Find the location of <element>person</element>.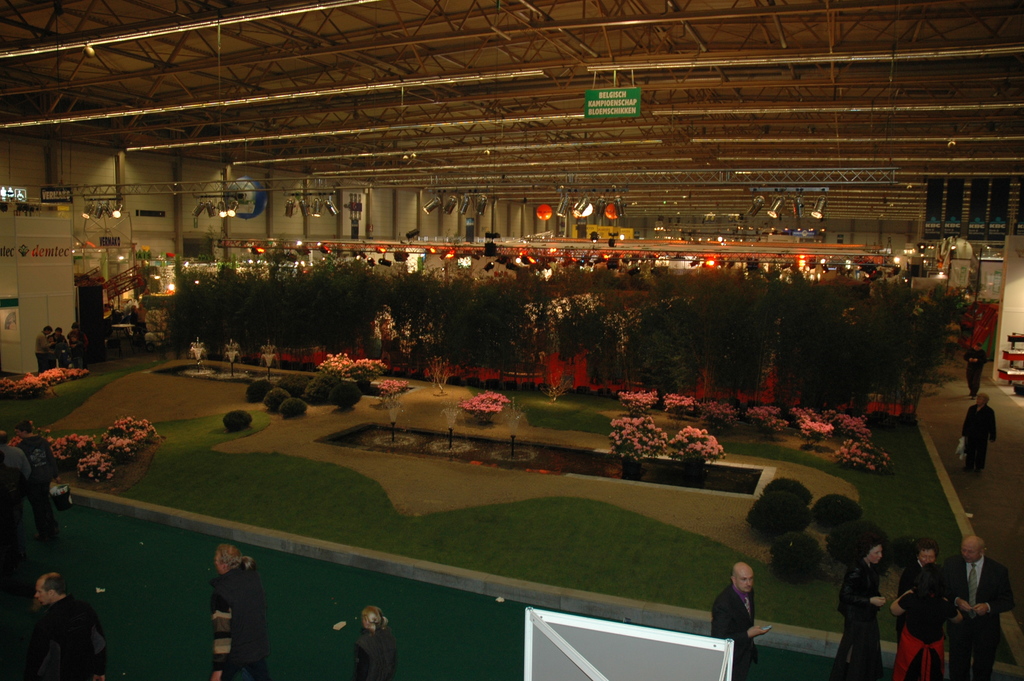
Location: (12,420,63,542).
